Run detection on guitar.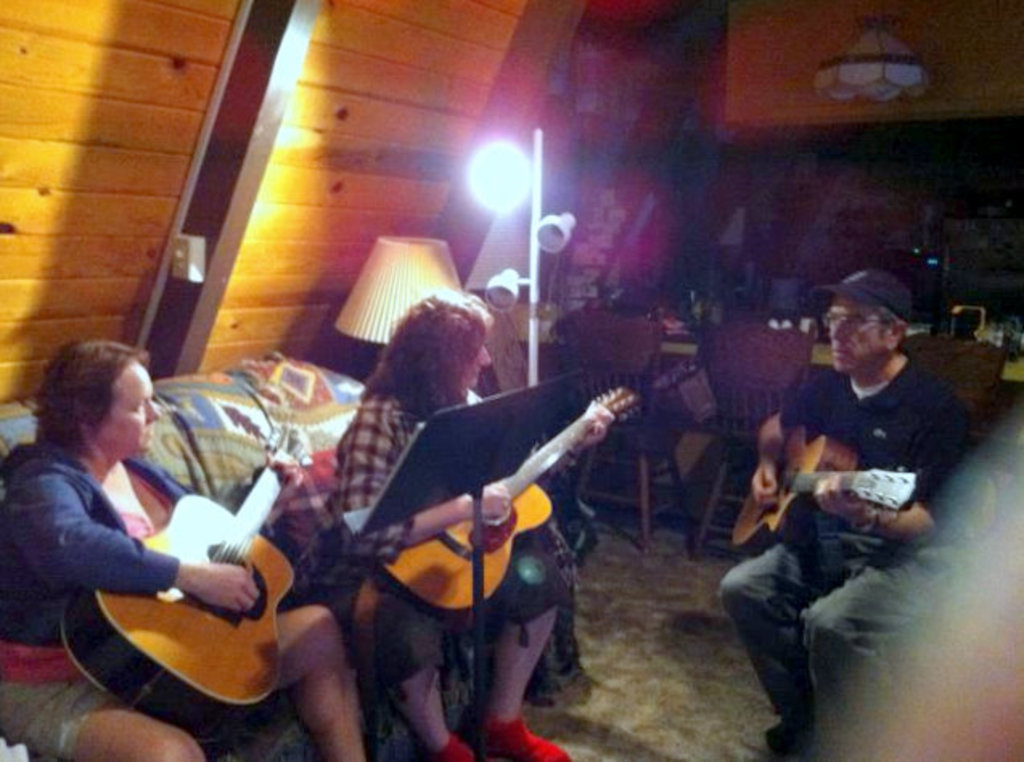
Result: {"x1": 728, "y1": 421, "x2": 911, "y2": 548}.
